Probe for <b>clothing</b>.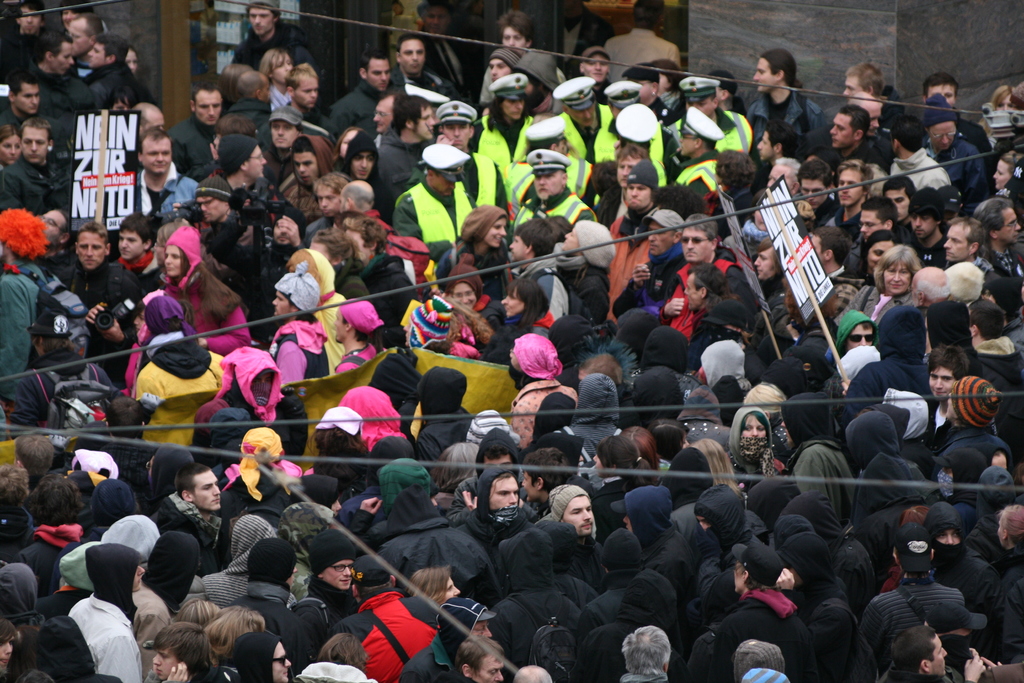
Probe result: left=481, top=110, right=540, bottom=175.
